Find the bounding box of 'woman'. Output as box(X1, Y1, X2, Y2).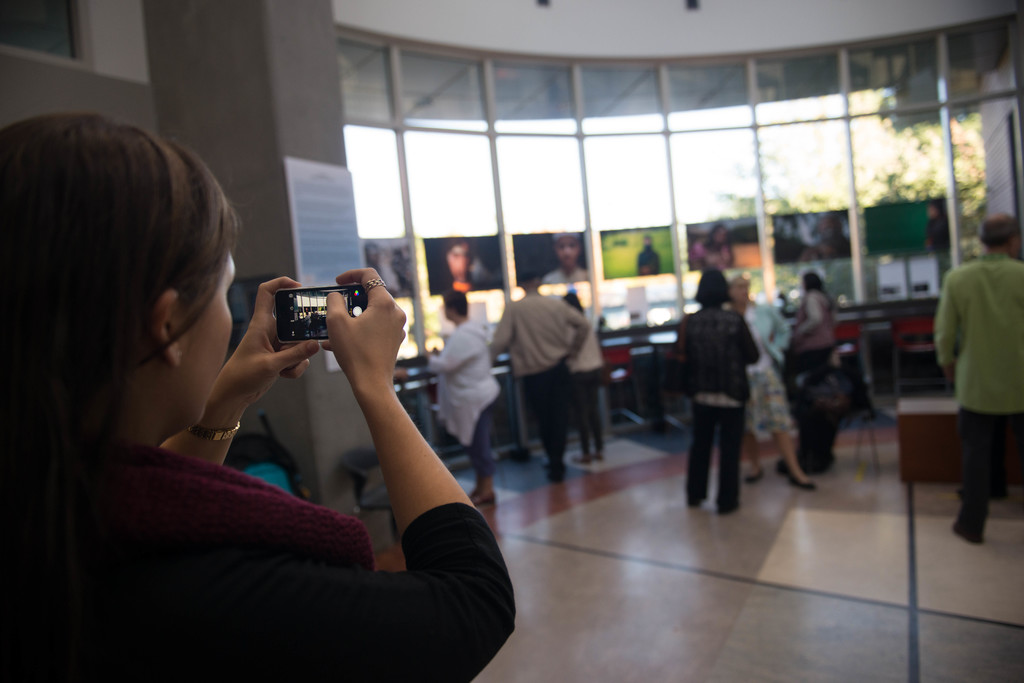
box(561, 293, 605, 463).
